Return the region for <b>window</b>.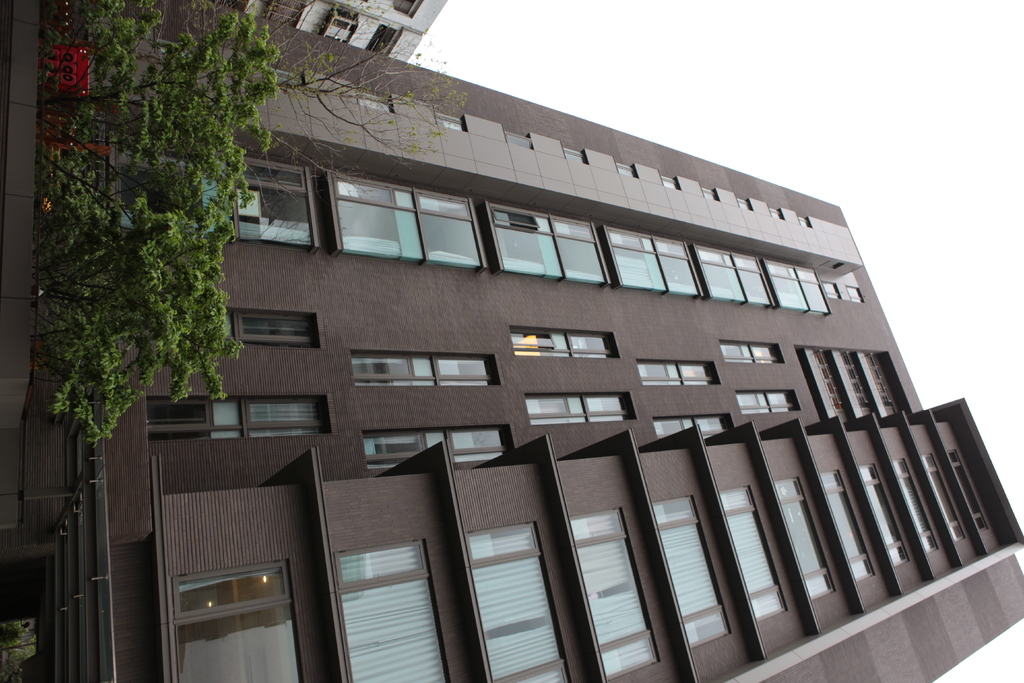
638/361/721/383.
